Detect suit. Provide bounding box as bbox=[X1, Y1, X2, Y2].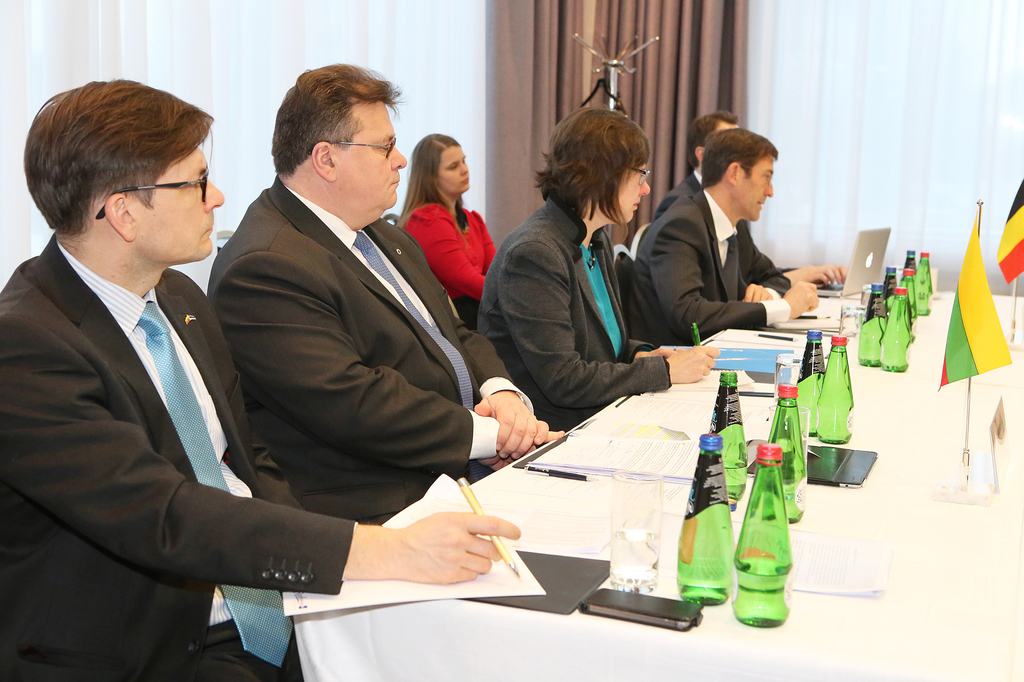
bbox=[634, 188, 790, 345].
